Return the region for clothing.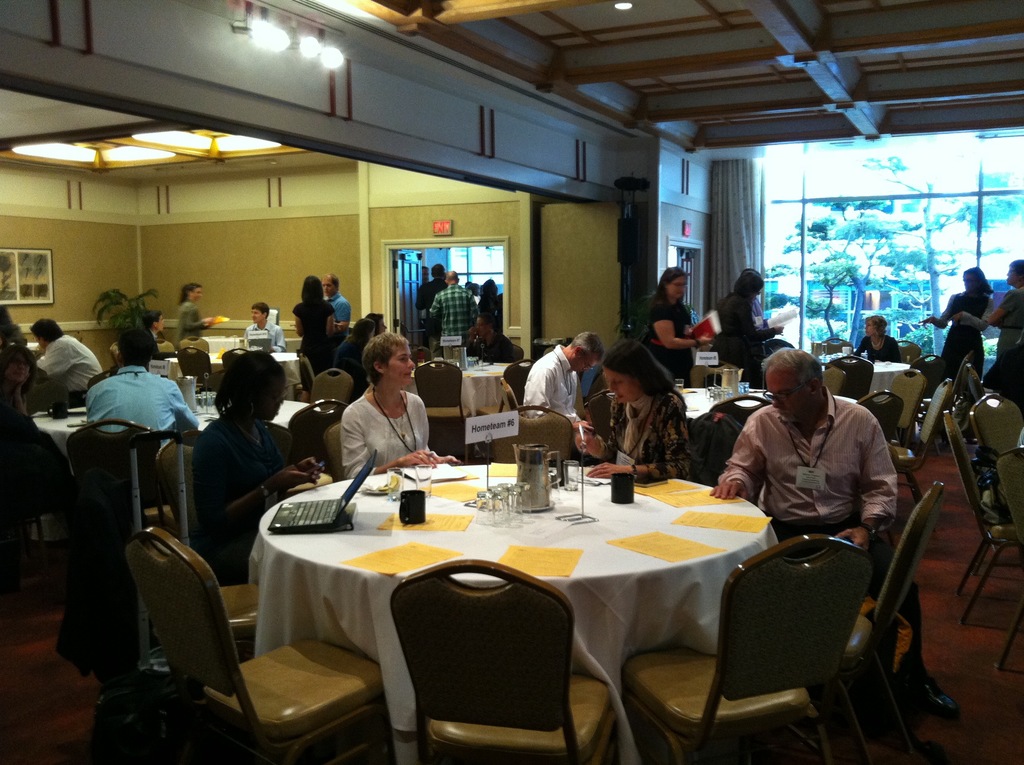
716 293 777 383.
